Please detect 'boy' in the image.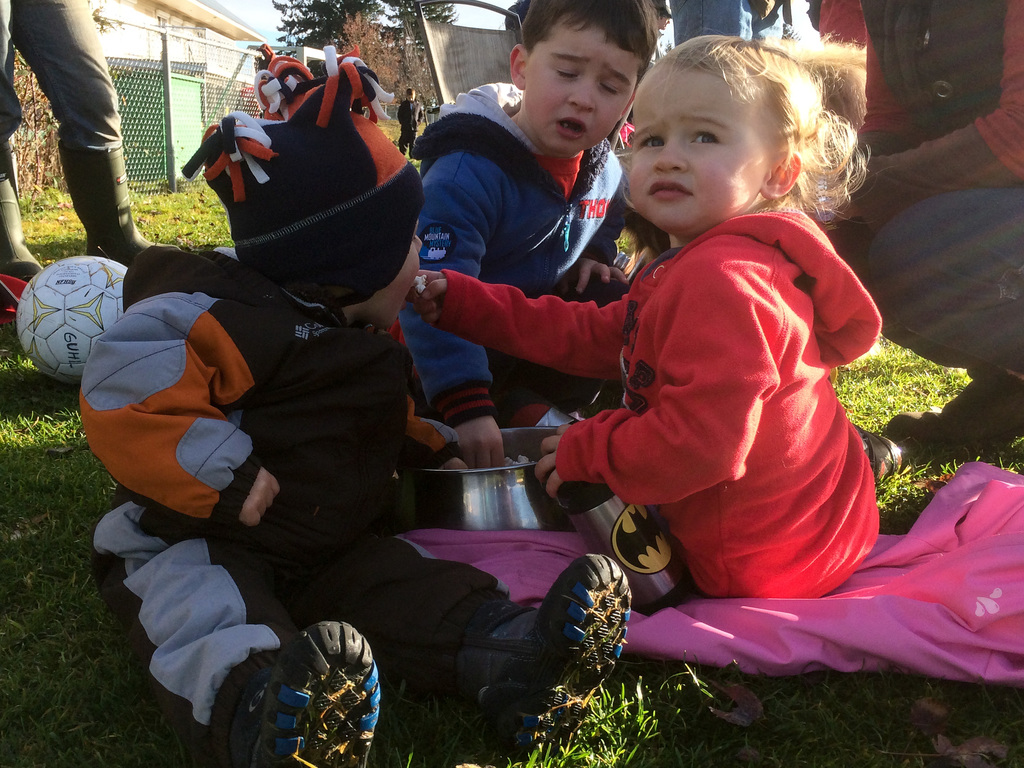
[x1=79, y1=44, x2=628, y2=767].
